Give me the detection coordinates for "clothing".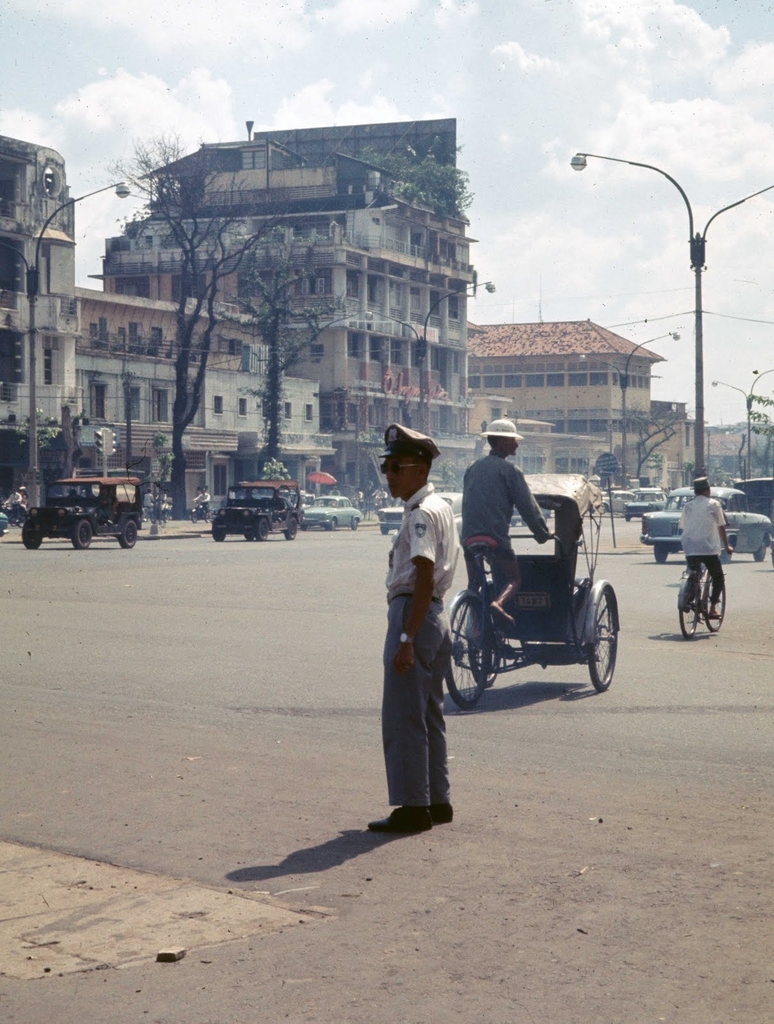
<region>459, 449, 549, 626</region>.
